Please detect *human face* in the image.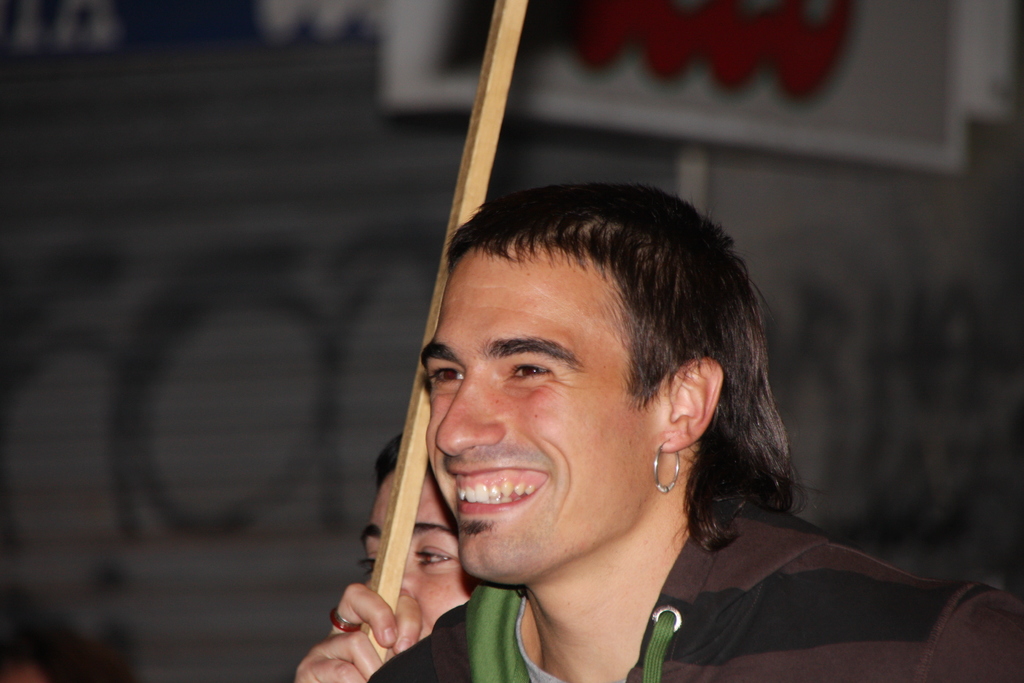
x1=363, y1=472, x2=480, y2=629.
